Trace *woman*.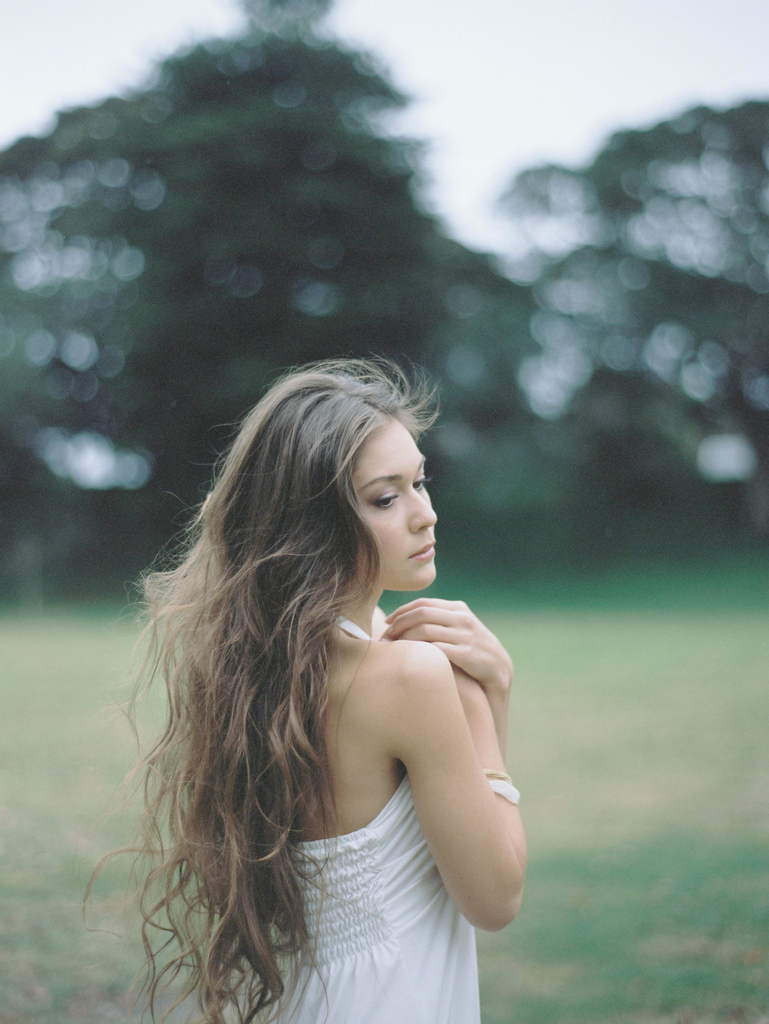
Traced to bbox(94, 326, 540, 1023).
